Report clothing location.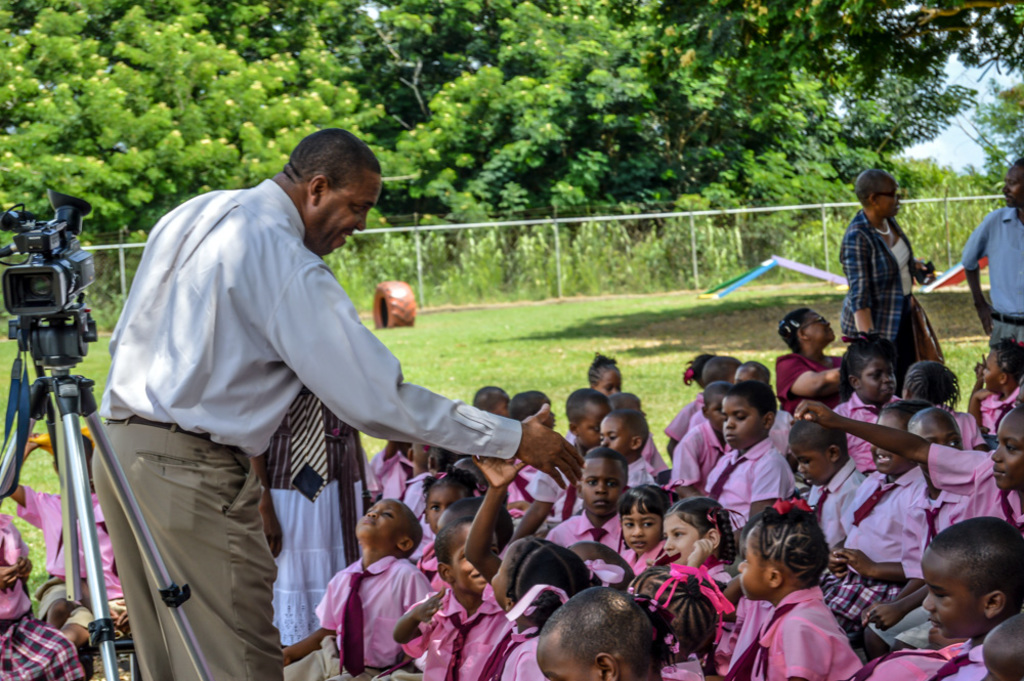
Report: [778,351,843,414].
